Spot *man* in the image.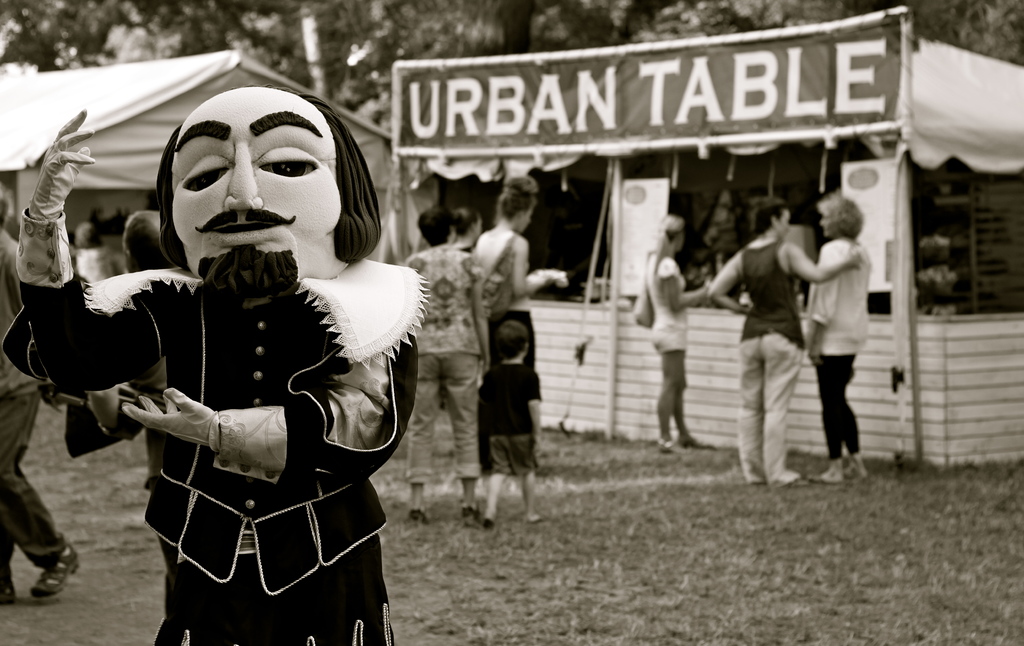
*man* found at pyautogui.locateOnScreen(733, 195, 829, 494).
